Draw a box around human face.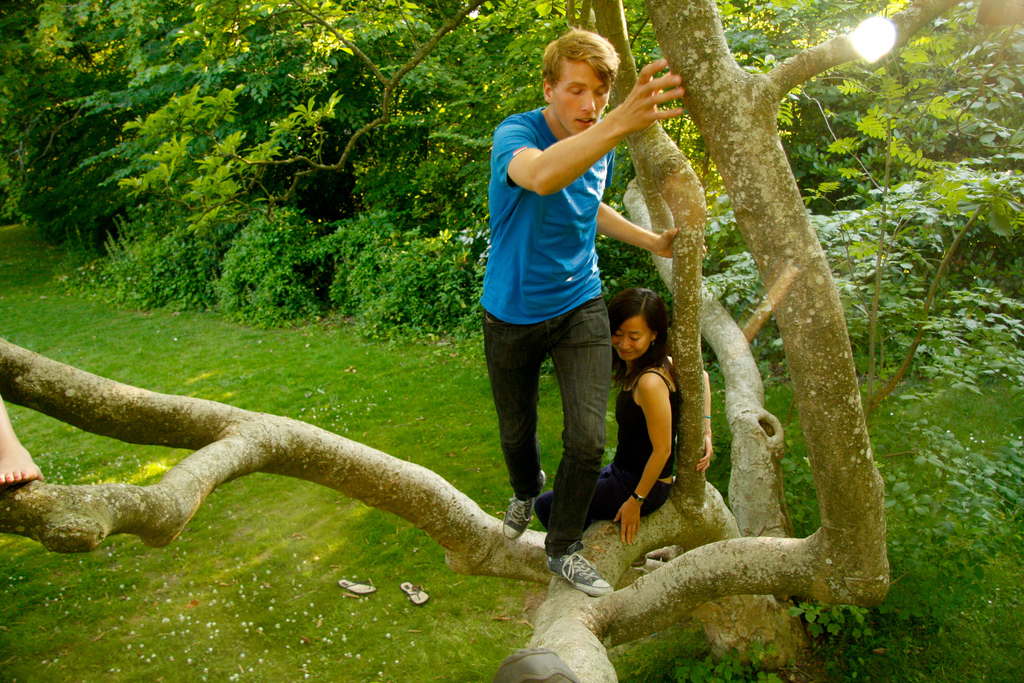
(610,311,653,361).
